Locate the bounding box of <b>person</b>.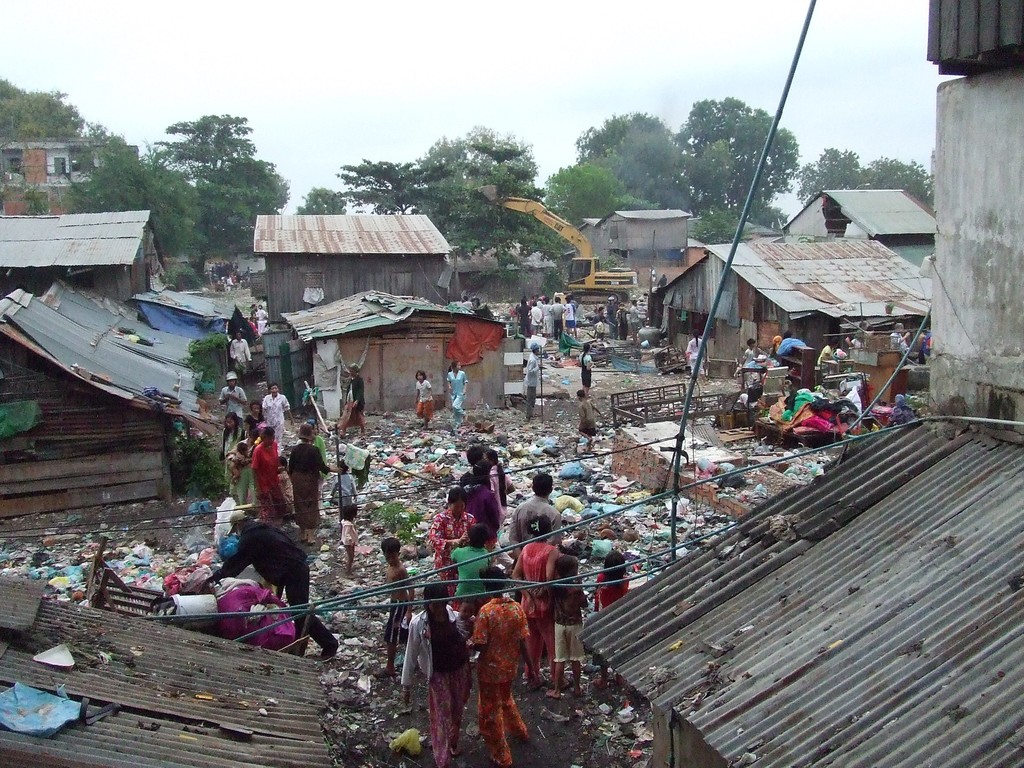
Bounding box: {"x1": 195, "y1": 506, "x2": 340, "y2": 667}.
